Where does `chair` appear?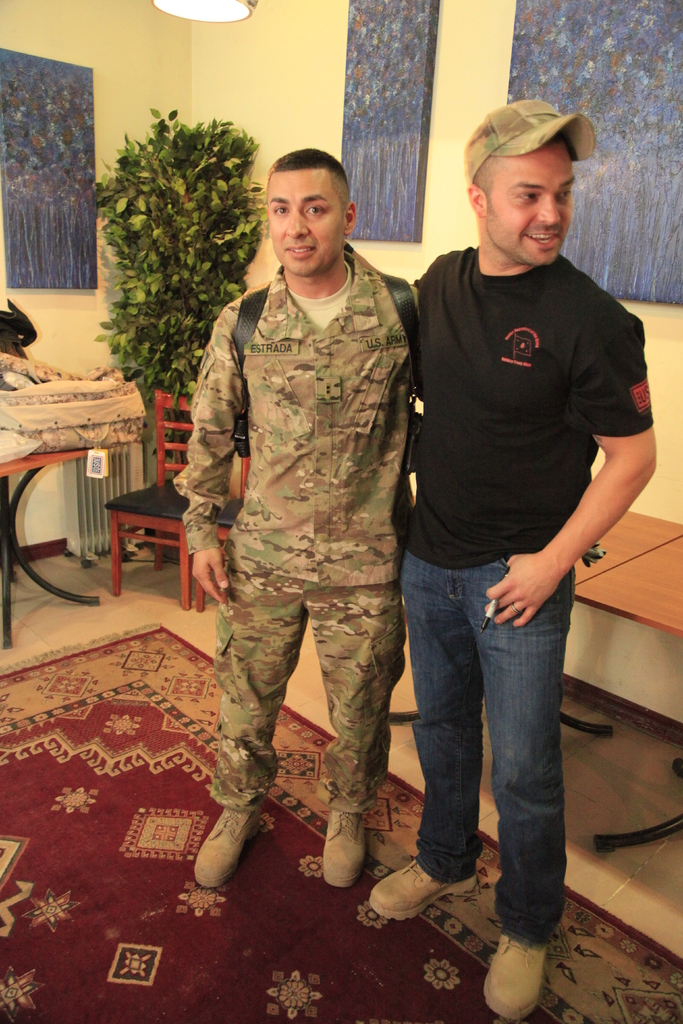
Appears at crop(187, 442, 268, 610).
